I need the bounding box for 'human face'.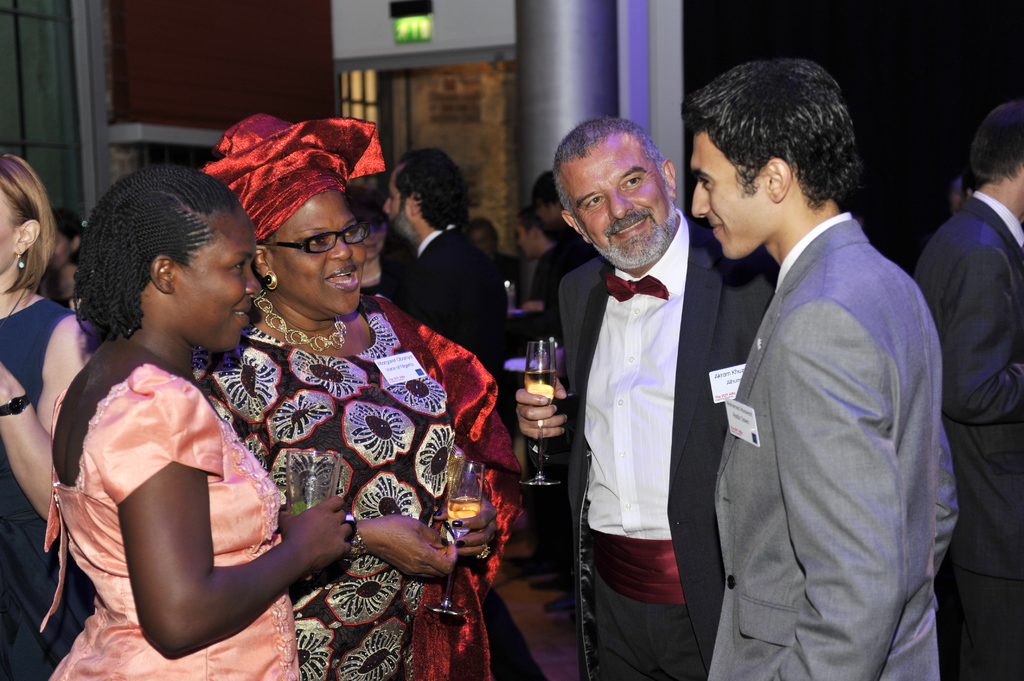
Here it is: {"left": 469, "top": 229, "right": 490, "bottom": 257}.
